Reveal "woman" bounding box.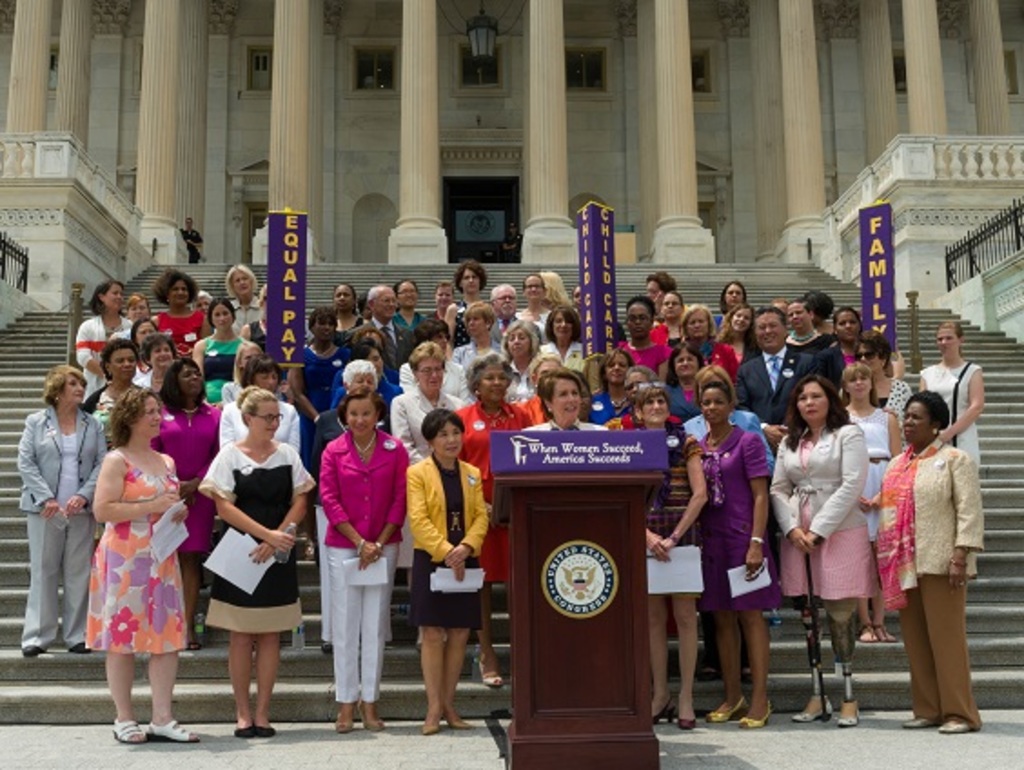
Revealed: x1=708, y1=276, x2=764, y2=320.
